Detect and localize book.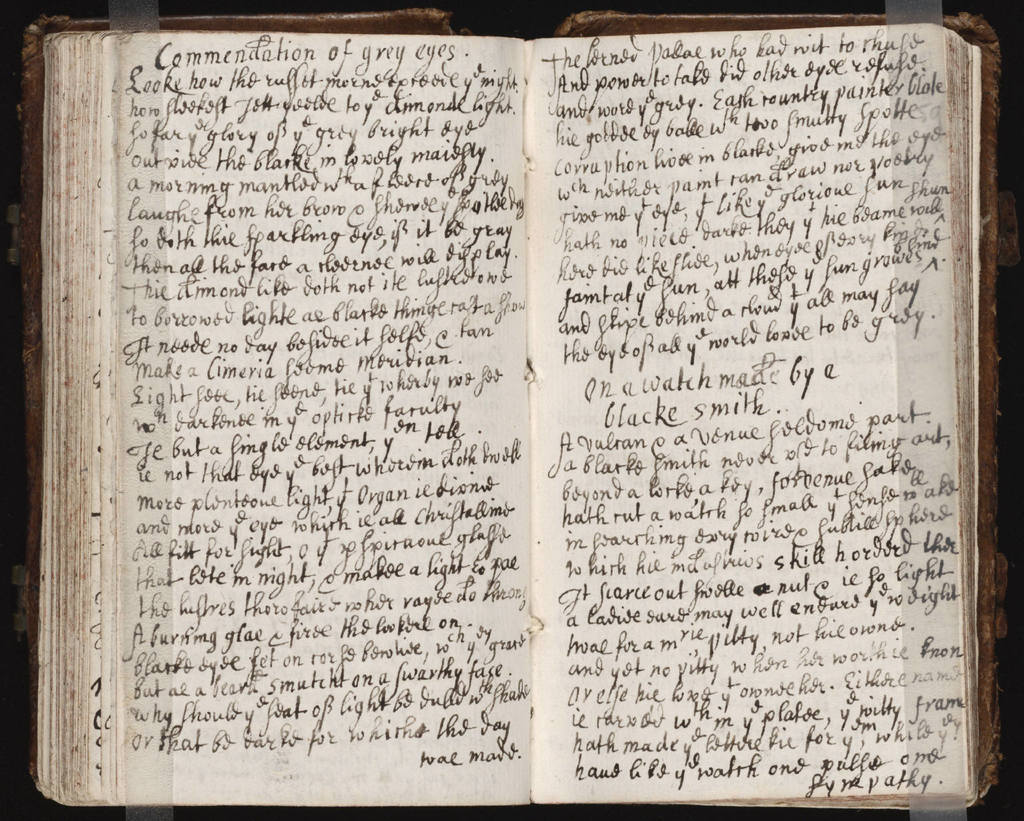
Localized at bbox=[62, 15, 1018, 804].
